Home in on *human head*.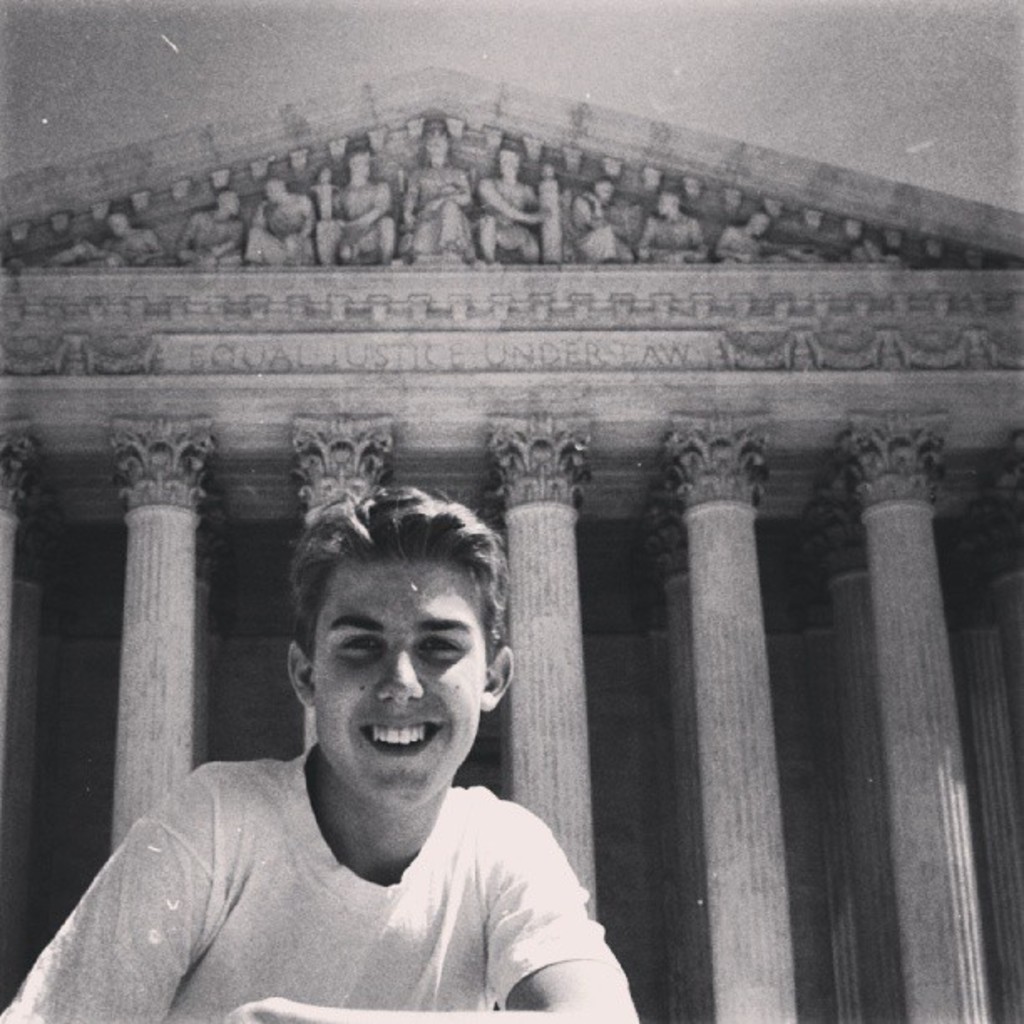
Homed in at bbox(589, 177, 616, 199).
